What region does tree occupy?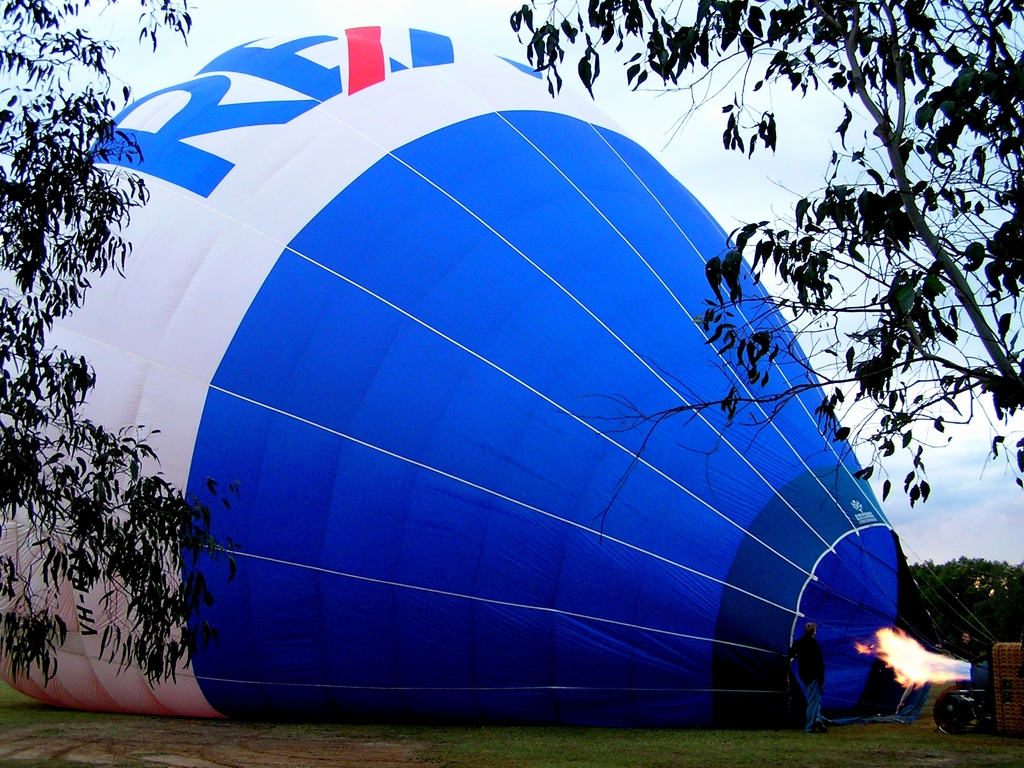
Rect(507, 0, 1023, 539).
